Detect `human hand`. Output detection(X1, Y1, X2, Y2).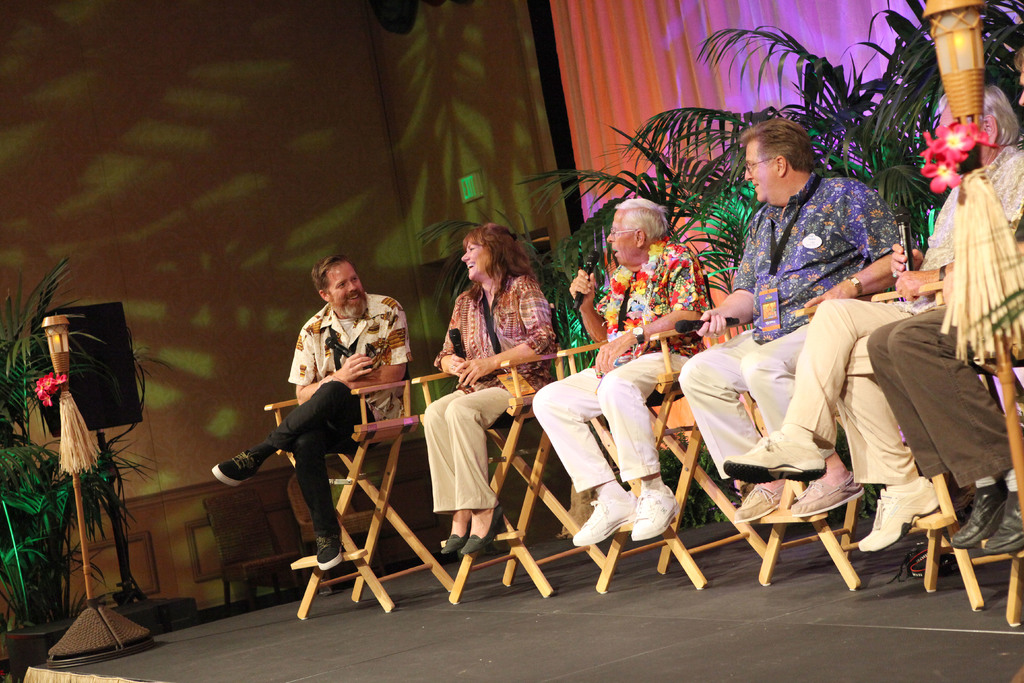
detection(455, 358, 492, 390).
